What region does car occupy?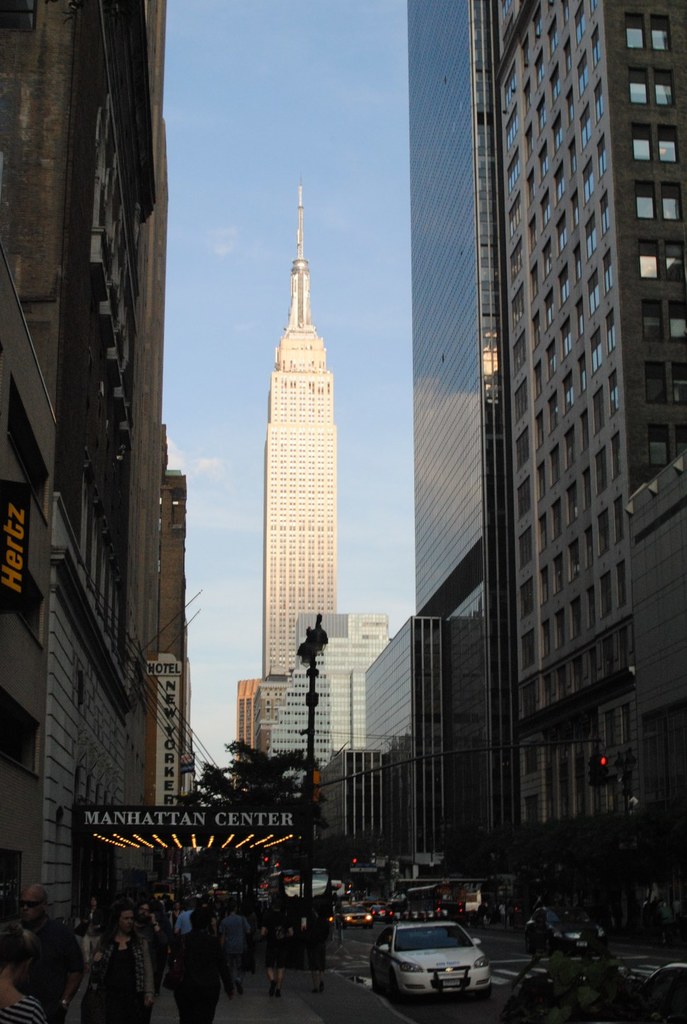
158/909/254/965.
